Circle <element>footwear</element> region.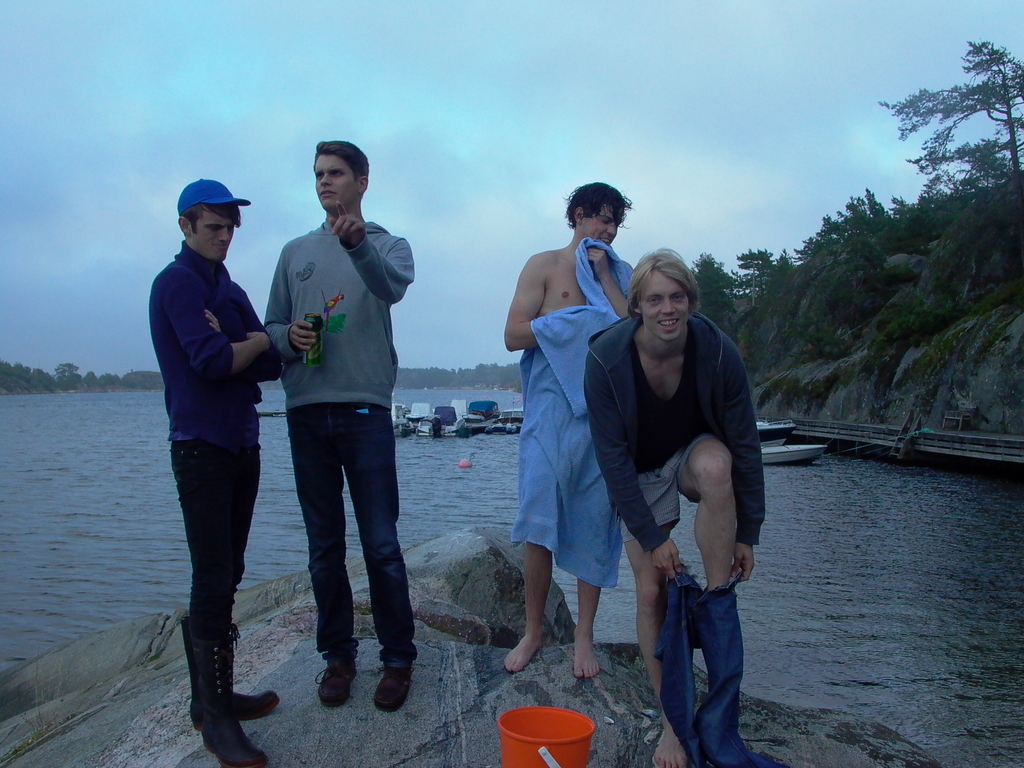
Region: rect(315, 657, 360, 709).
